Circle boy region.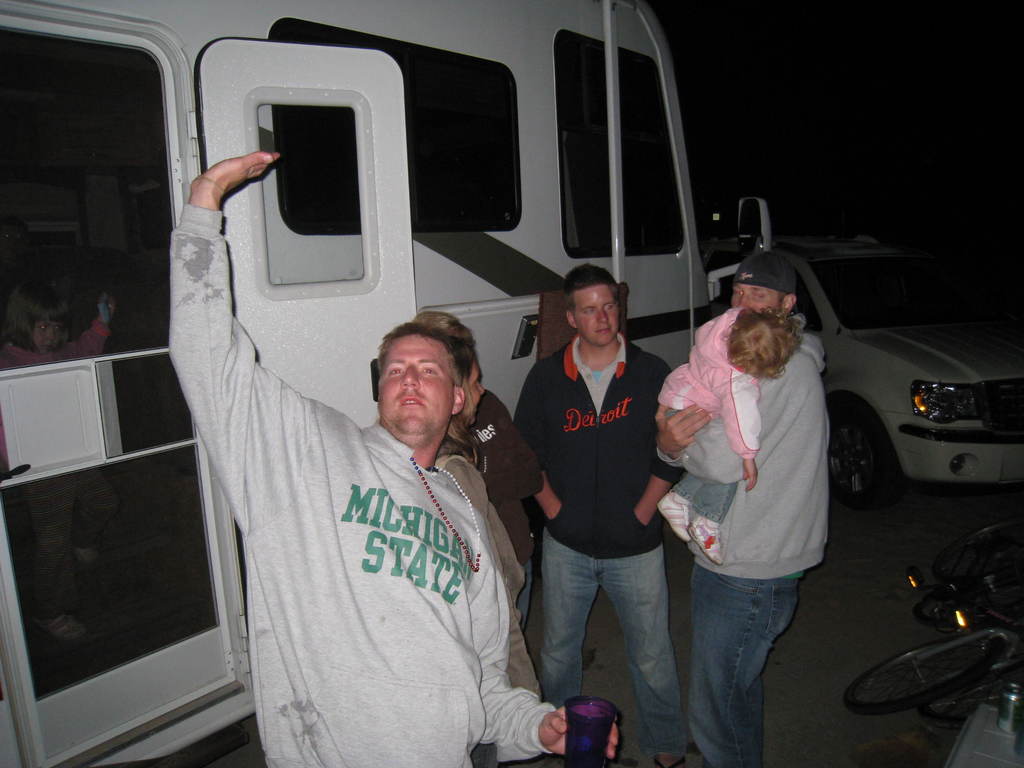
Region: select_region(634, 308, 802, 564).
